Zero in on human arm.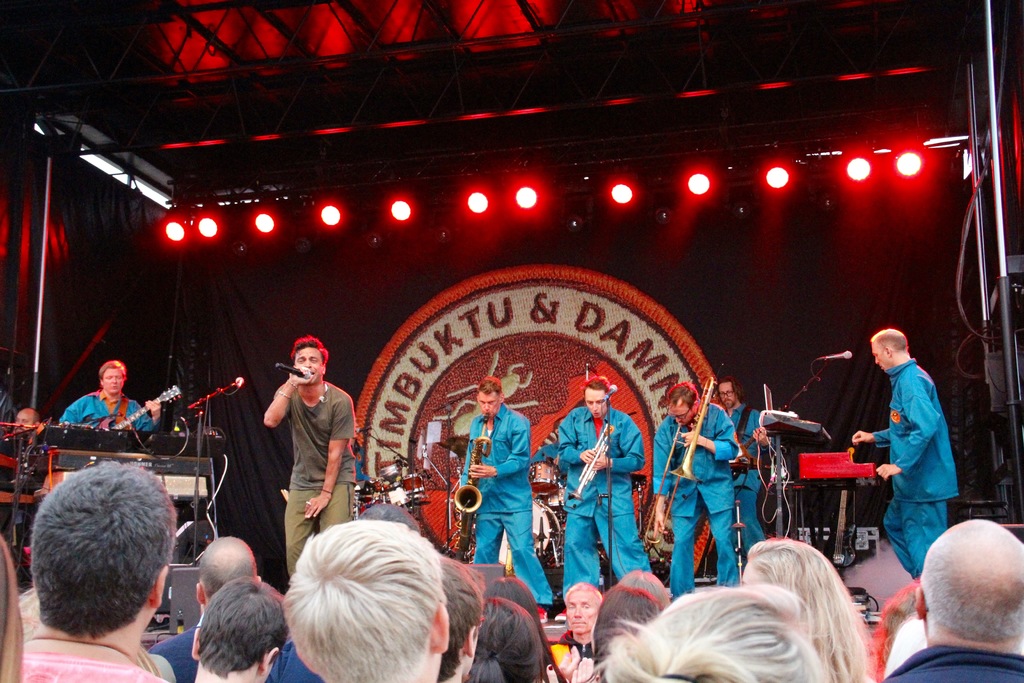
Zeroed in: l=301, t=396, r=349, b=518.
